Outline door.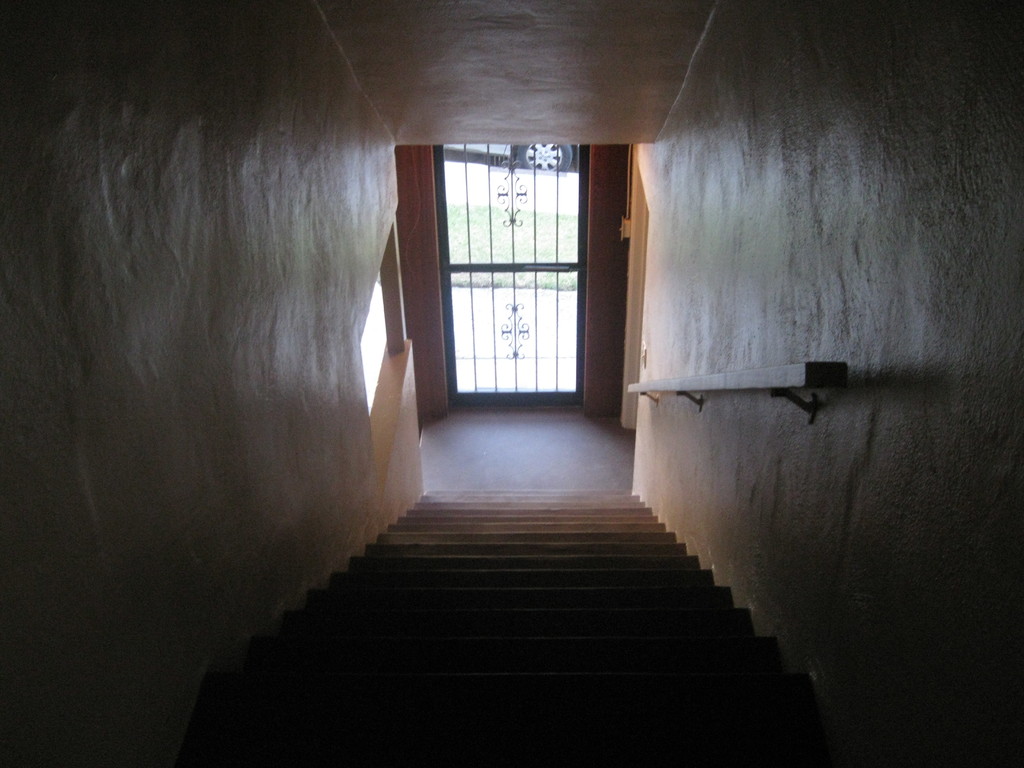
Outline: 438/130/600/423.
